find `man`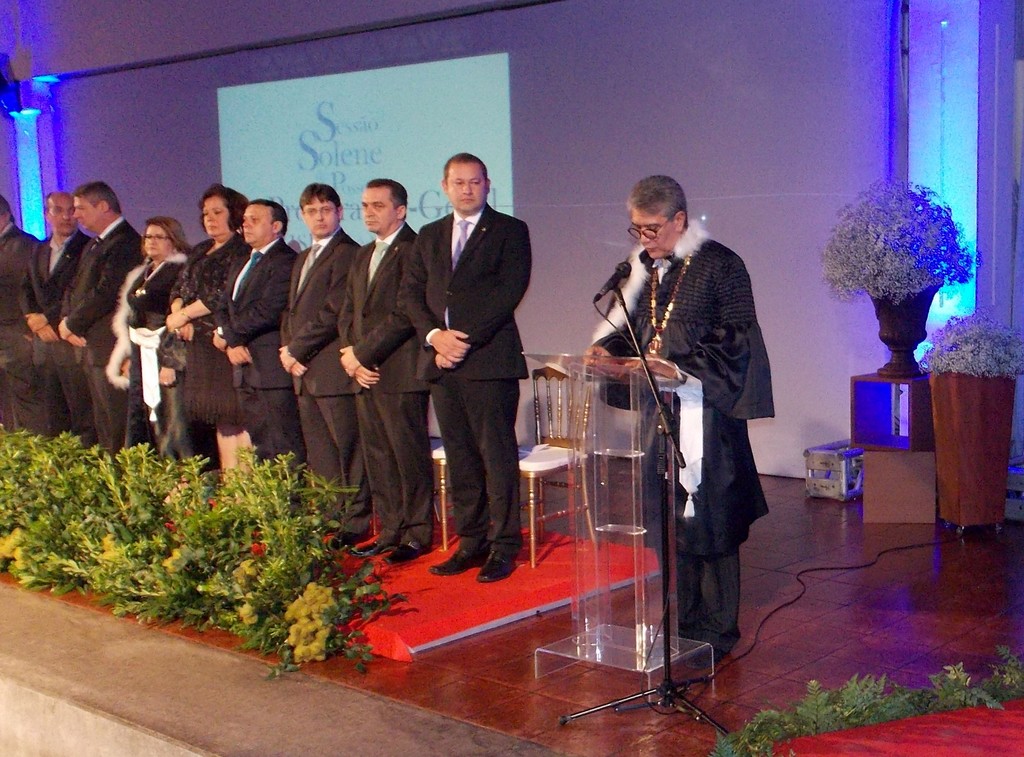
rect(206, 198, 299, 517)
